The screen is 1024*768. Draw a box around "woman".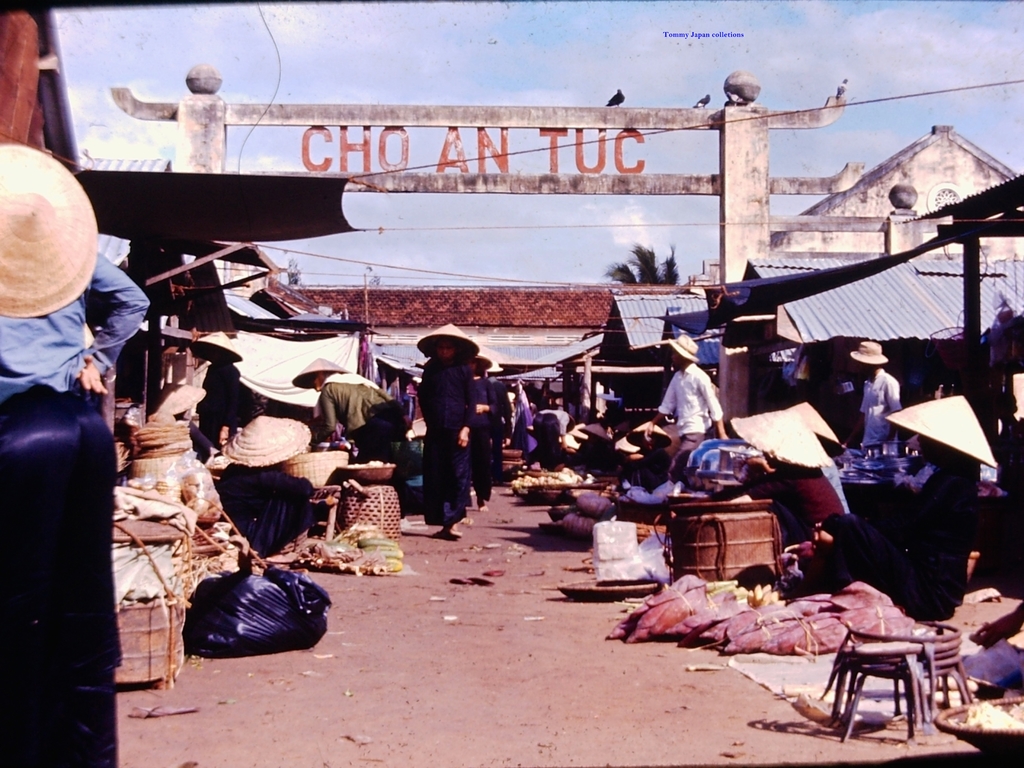
detection(390, 328, 493, 540).
